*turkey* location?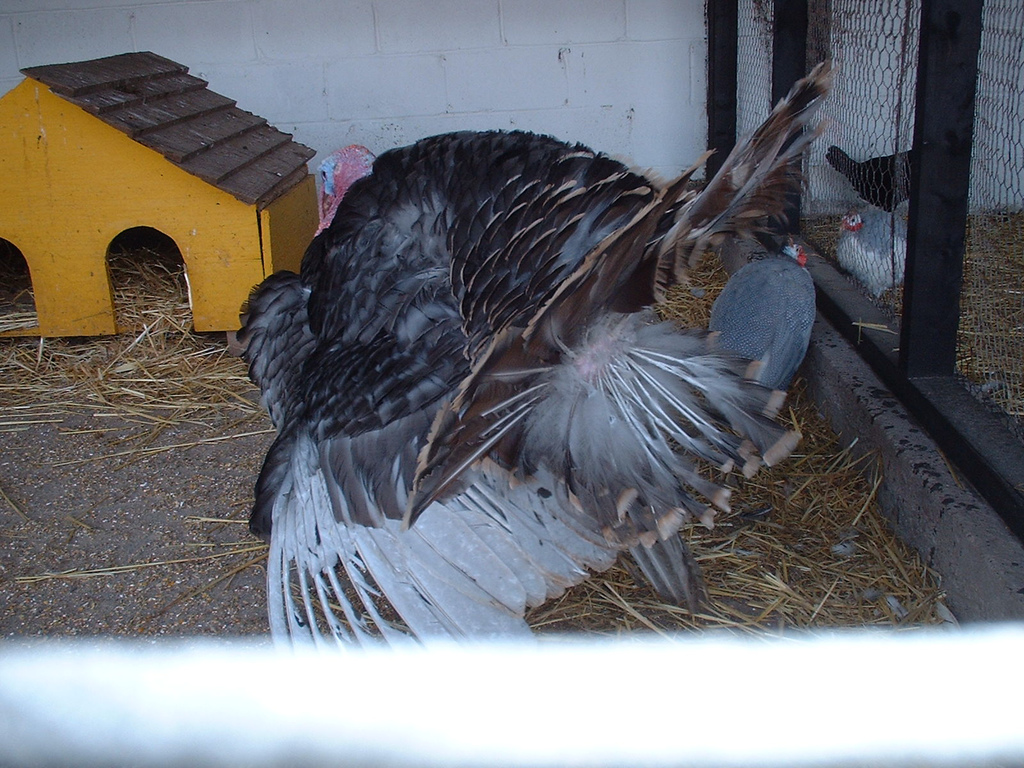
<region>705, 234, 820, 394</region>
